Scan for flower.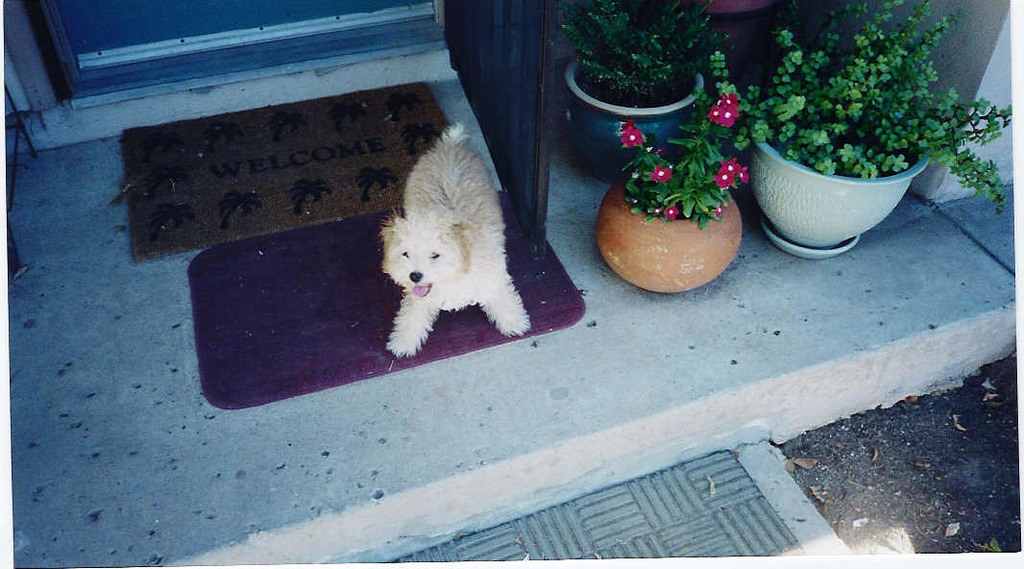
Scan result: pyautogui.locateOnScreen(711, 206, 724, 218).
